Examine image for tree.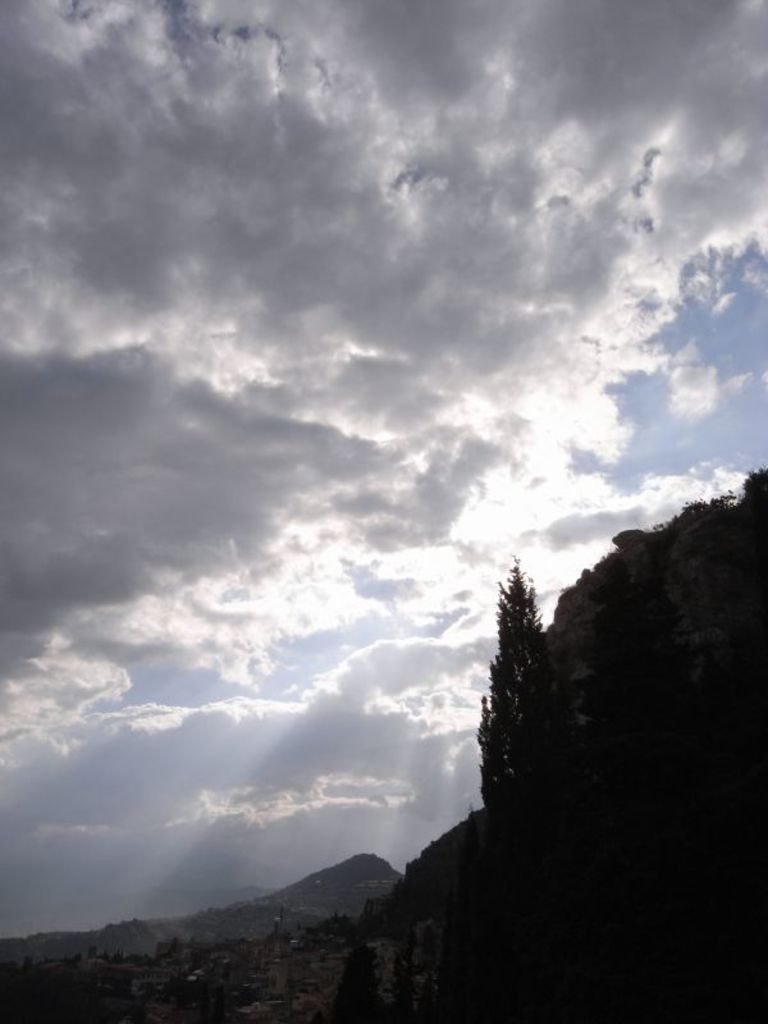
Examination result: bbox=[474, 556, 584, 831].
